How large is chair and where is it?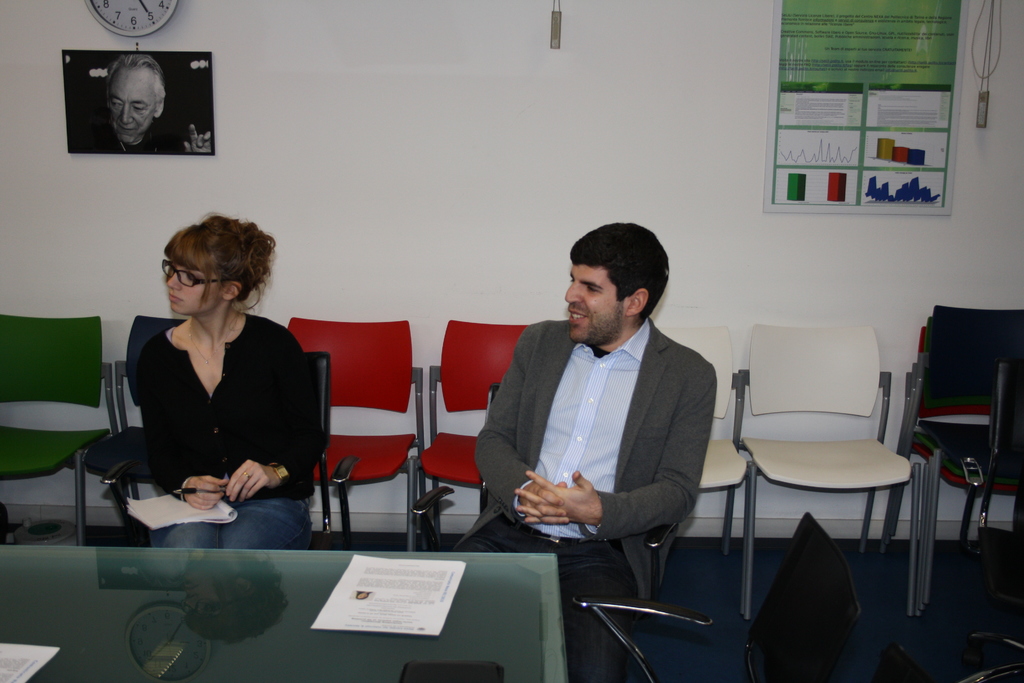
Bounding box: detection(417, 312, 530, 554).
